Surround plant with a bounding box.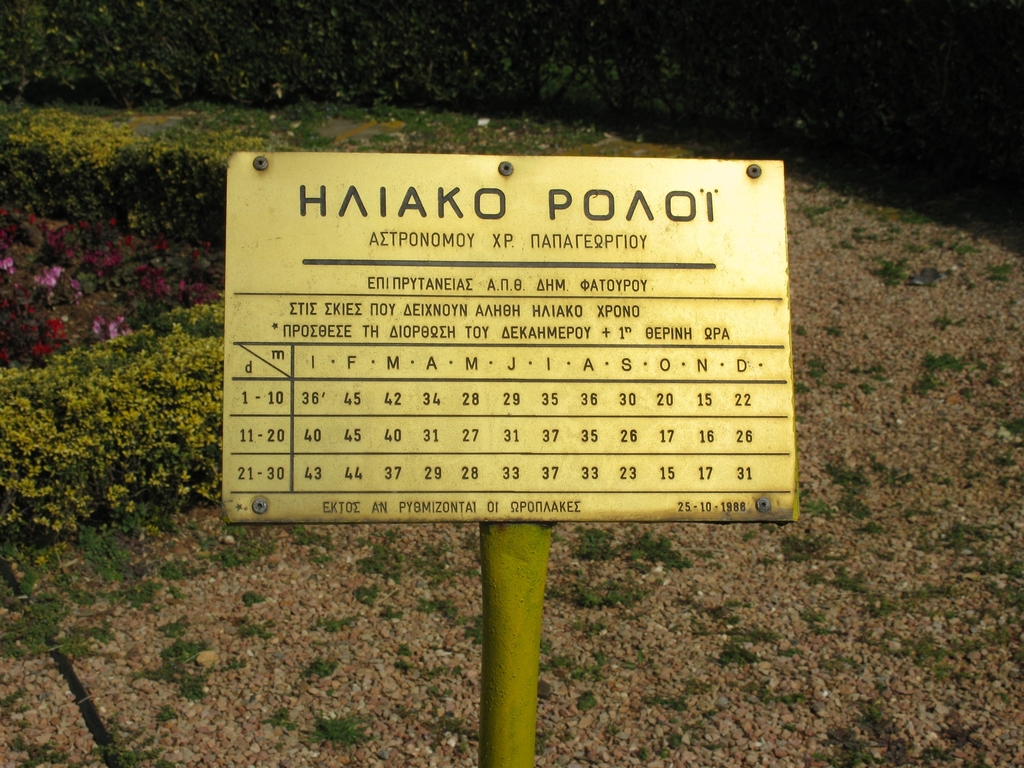
<box>754,687,797,701</box>.
